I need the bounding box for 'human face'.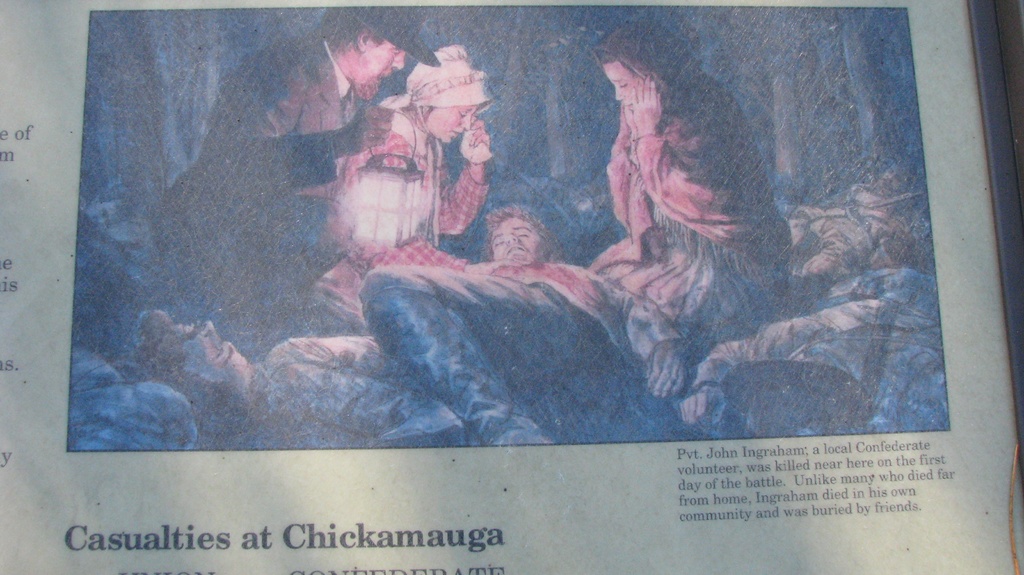
Here it is: [left=136, top=307, right=248, bottom=382].
